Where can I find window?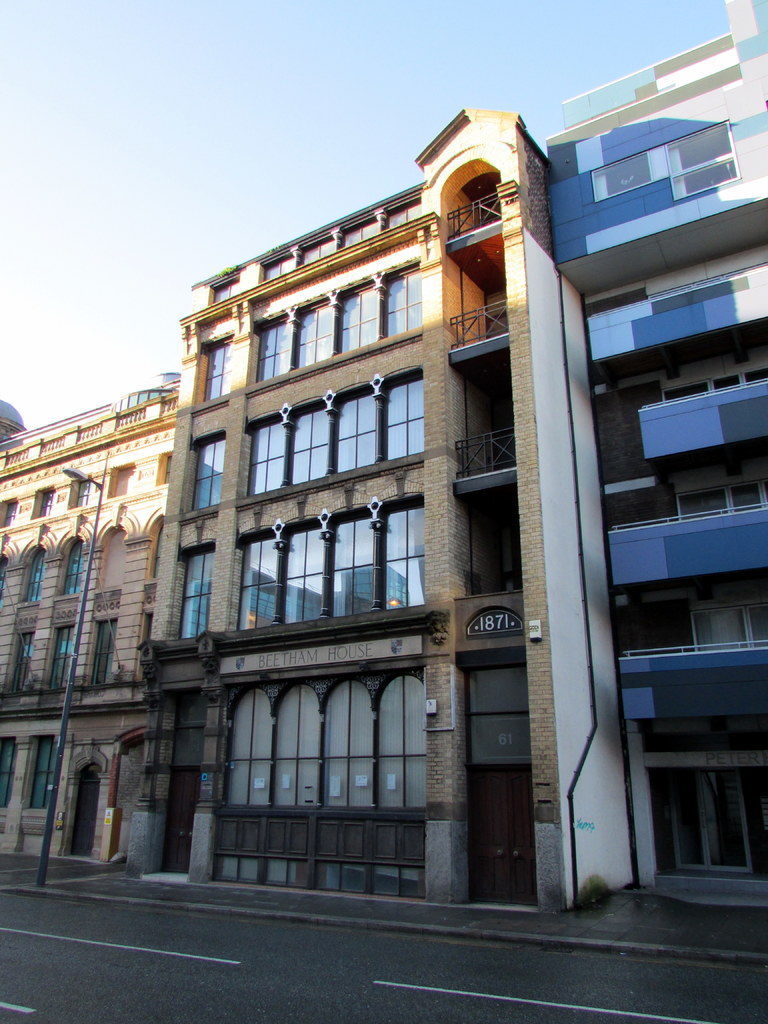
You can find it at x1=40 y1=627 x2=77 y2=695.
